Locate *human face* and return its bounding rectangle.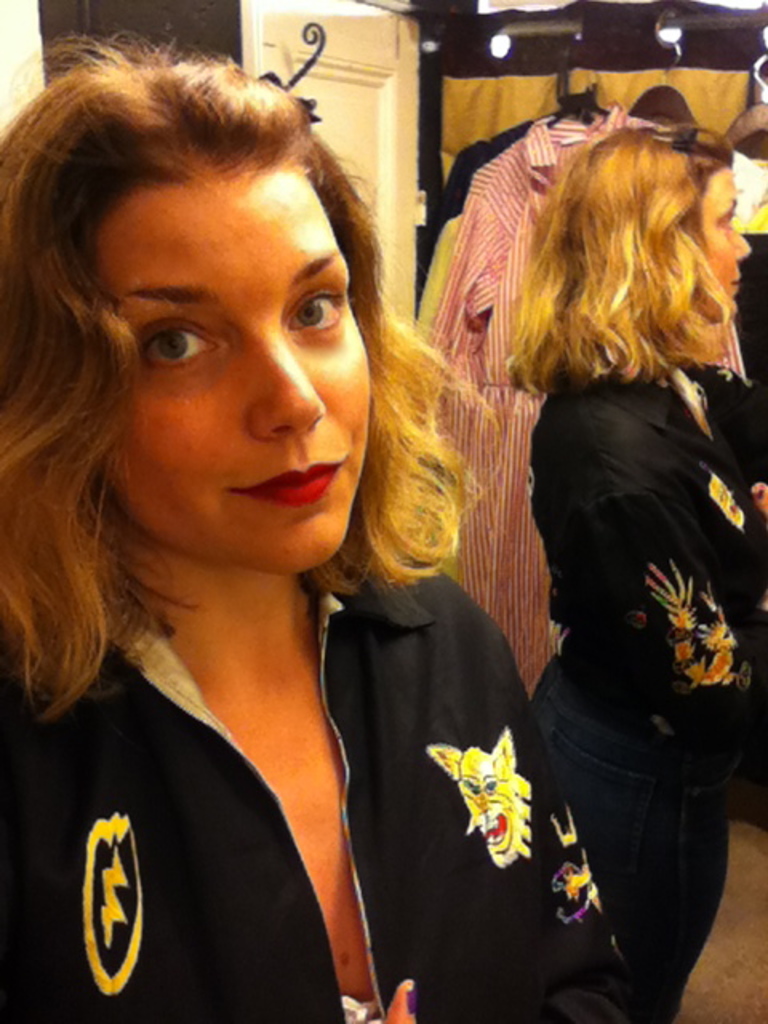
bbox=[107, 160, 374, 571].
